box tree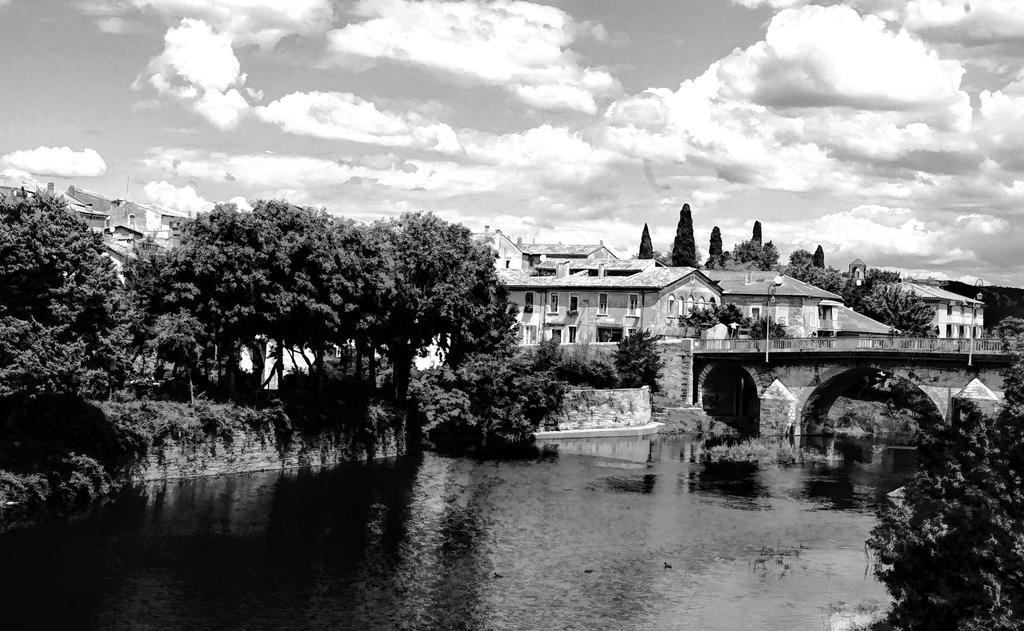
pyautogui.locateOnScreen(141, 199, 396, 414)
